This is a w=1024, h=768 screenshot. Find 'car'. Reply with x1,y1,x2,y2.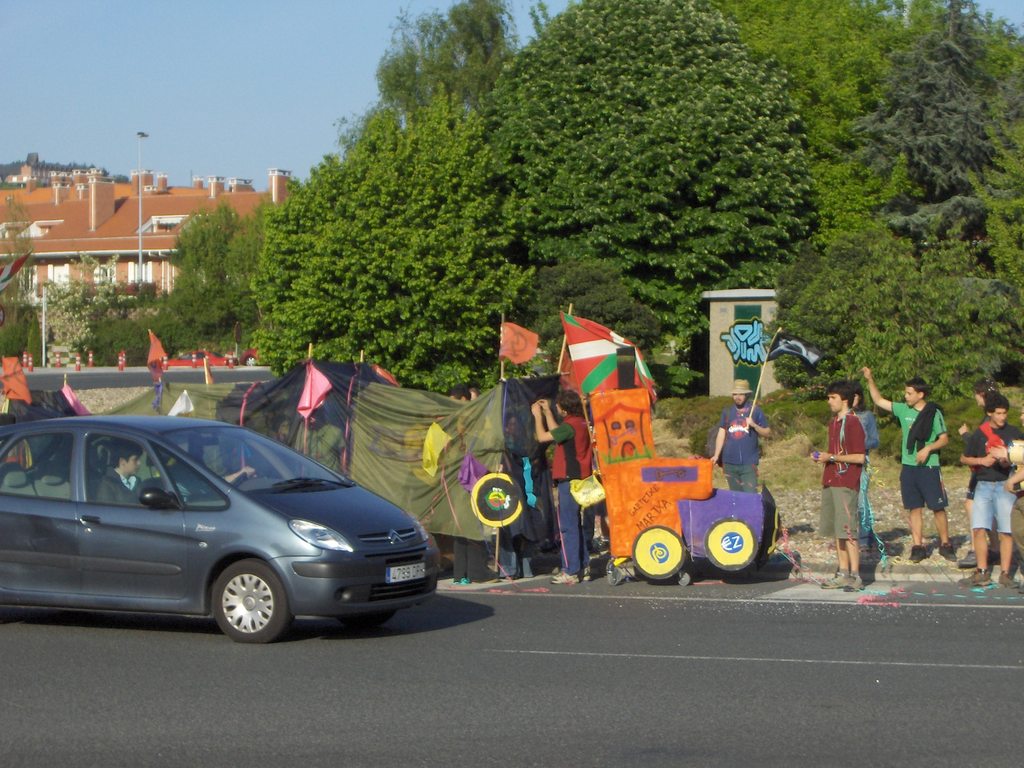
2,414,445,646.
